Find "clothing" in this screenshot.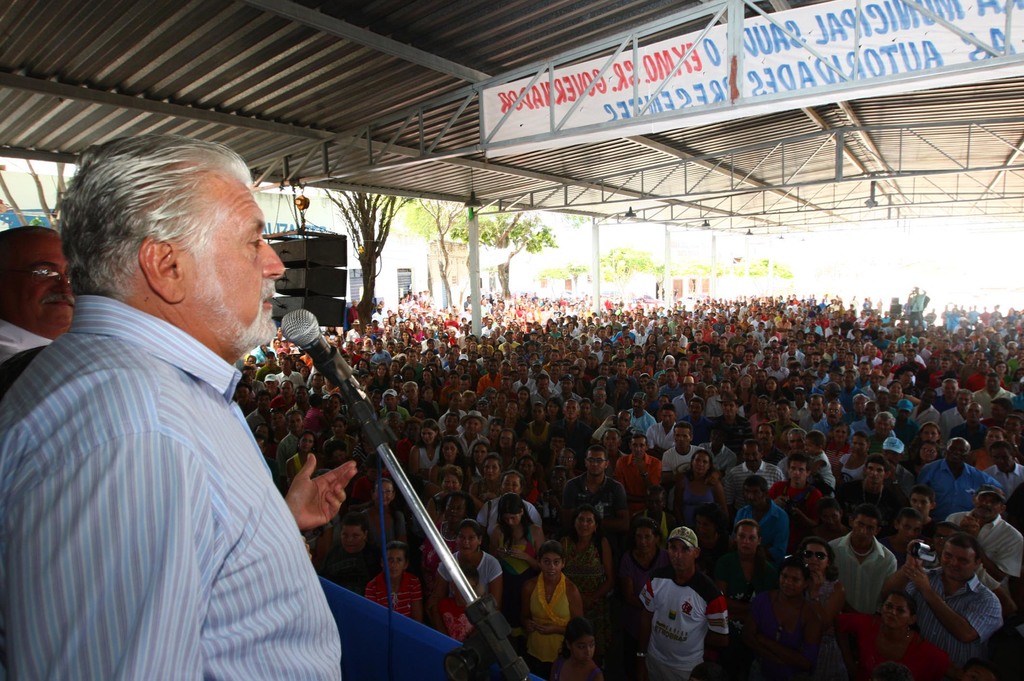
The bounding box for "clothing" is 946, 511, 1022, 575.
